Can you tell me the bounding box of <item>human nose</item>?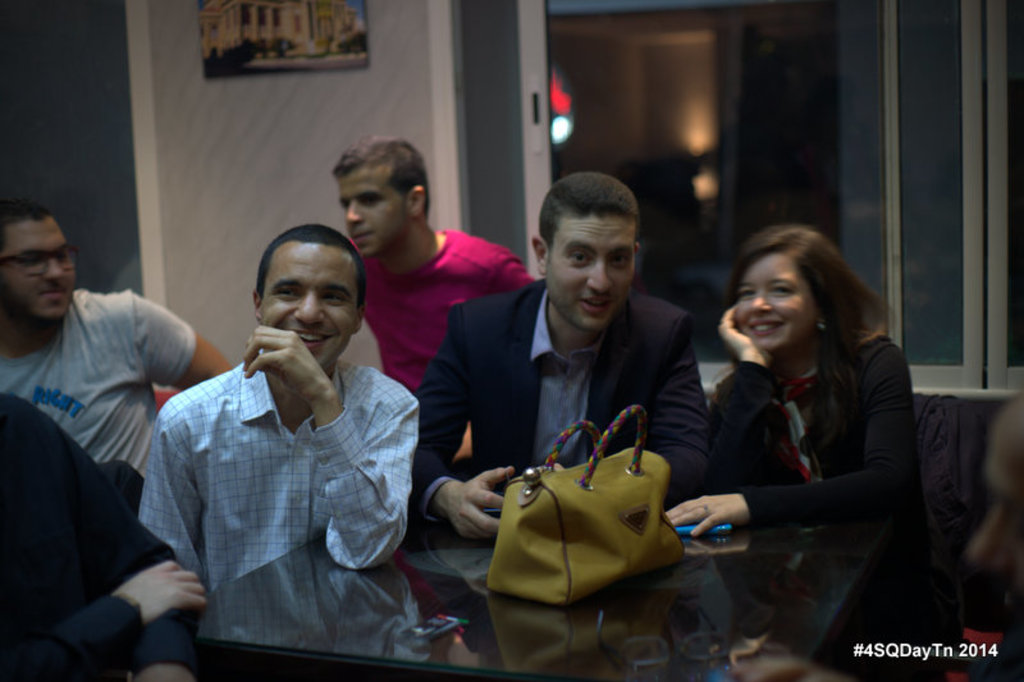
294 285 325 321.
